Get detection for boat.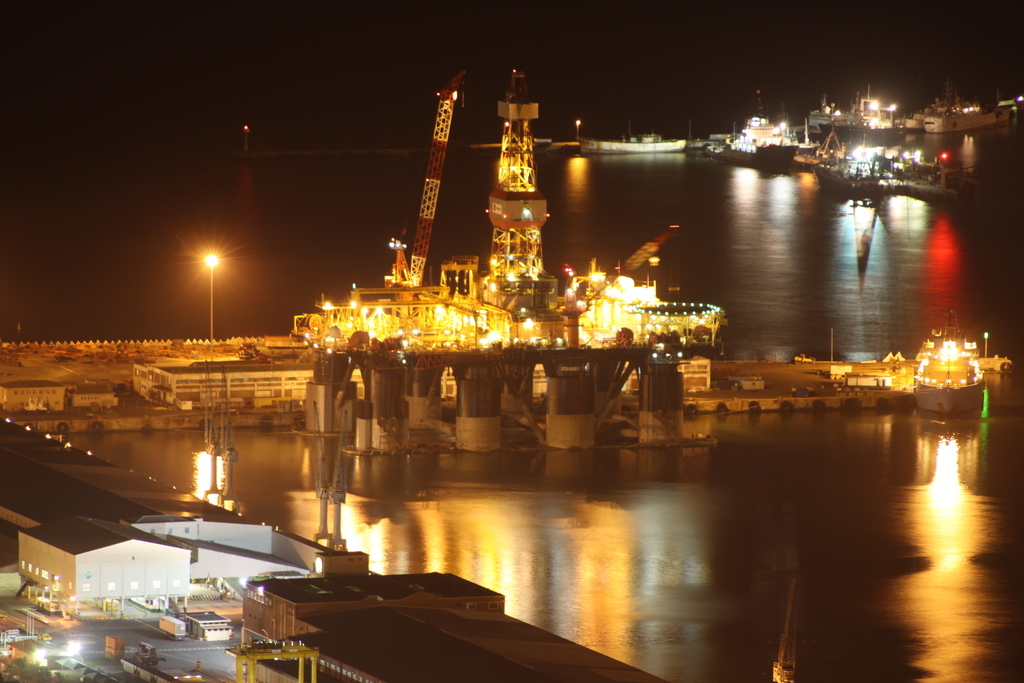
Detection: crop(808, 151, 892, 192).
